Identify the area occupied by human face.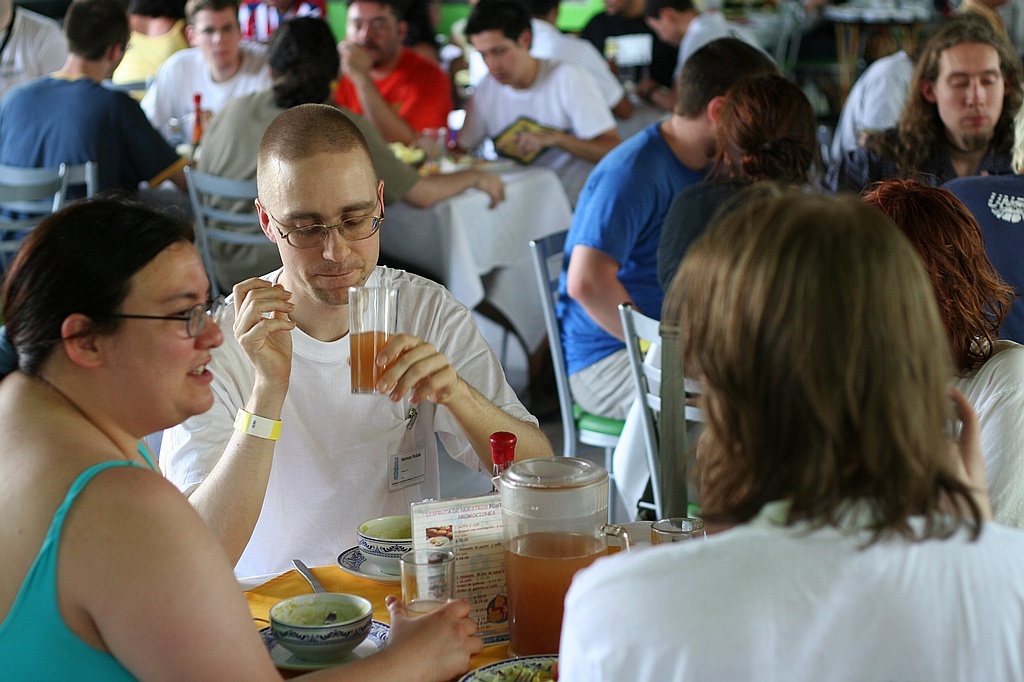
Area: l=193, t=13, r=248, b=67.
